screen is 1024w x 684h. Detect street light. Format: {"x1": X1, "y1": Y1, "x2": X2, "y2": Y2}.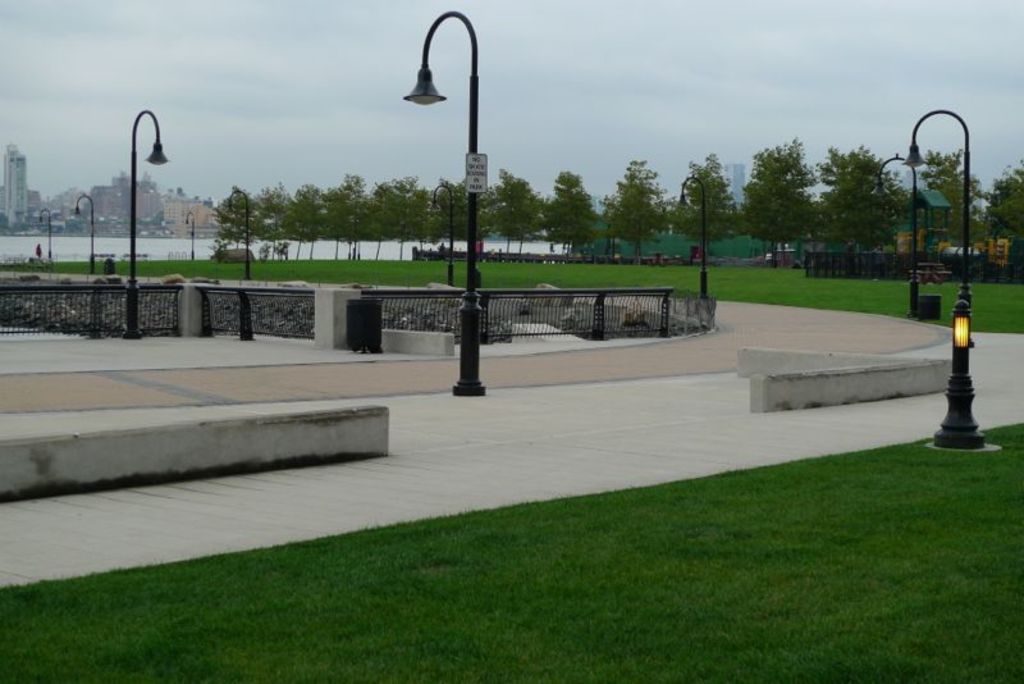
{"x1": 900, "y1": 105, "x2": 983, "y2": 451}.
